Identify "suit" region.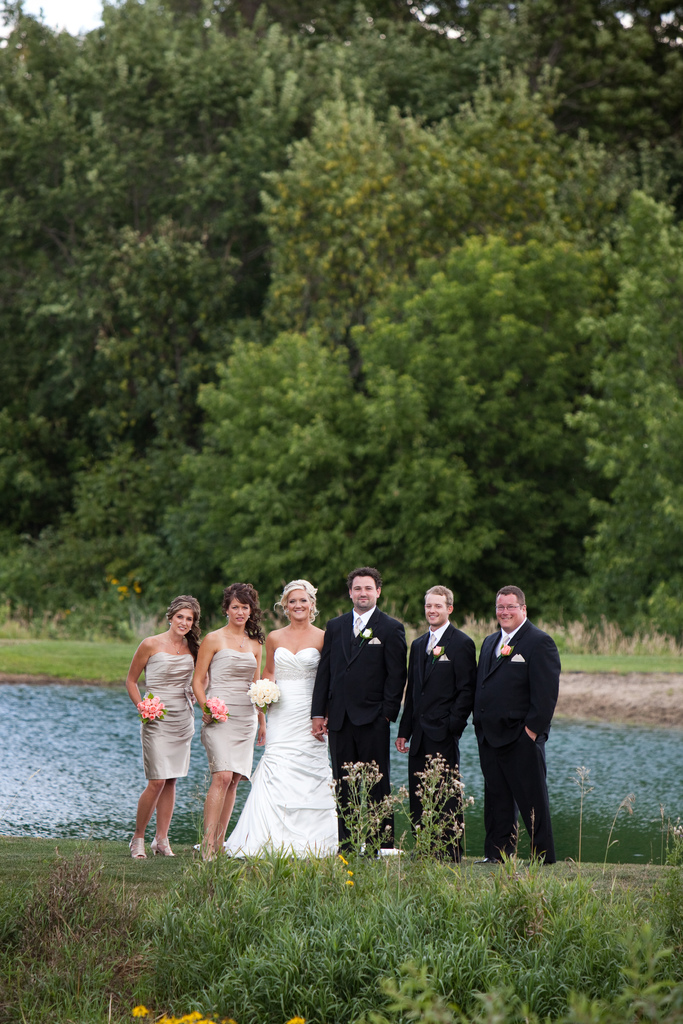
Region: {"left": 389, "top": 616, "right": 479, "bottom": 857}.
